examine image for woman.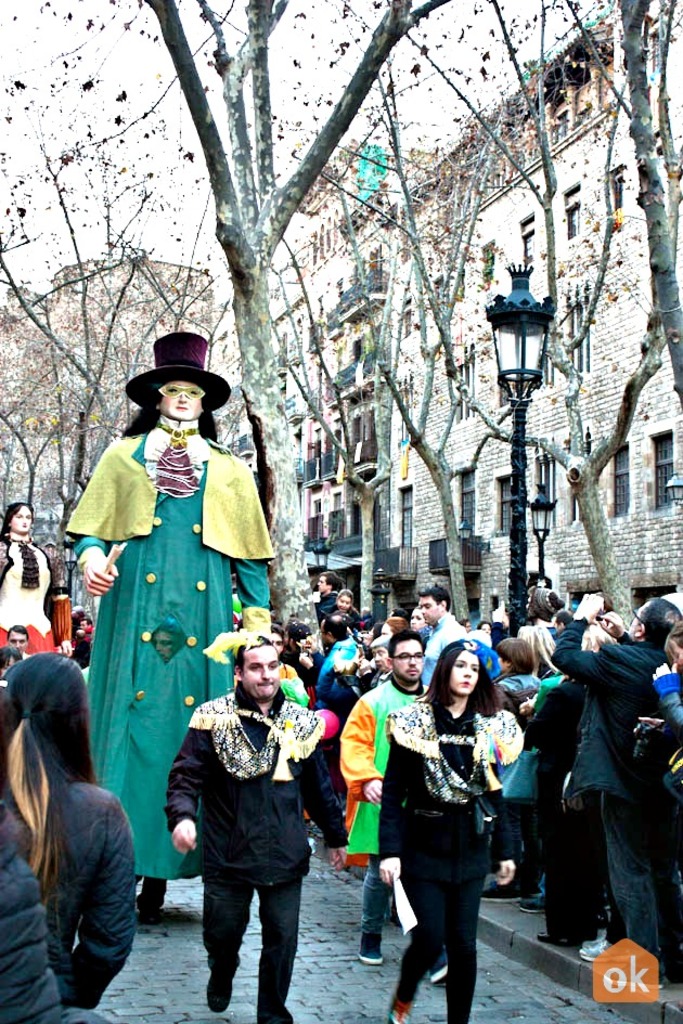
Examination result: [x1=0, y1=652, x2=132, y2=1023].
